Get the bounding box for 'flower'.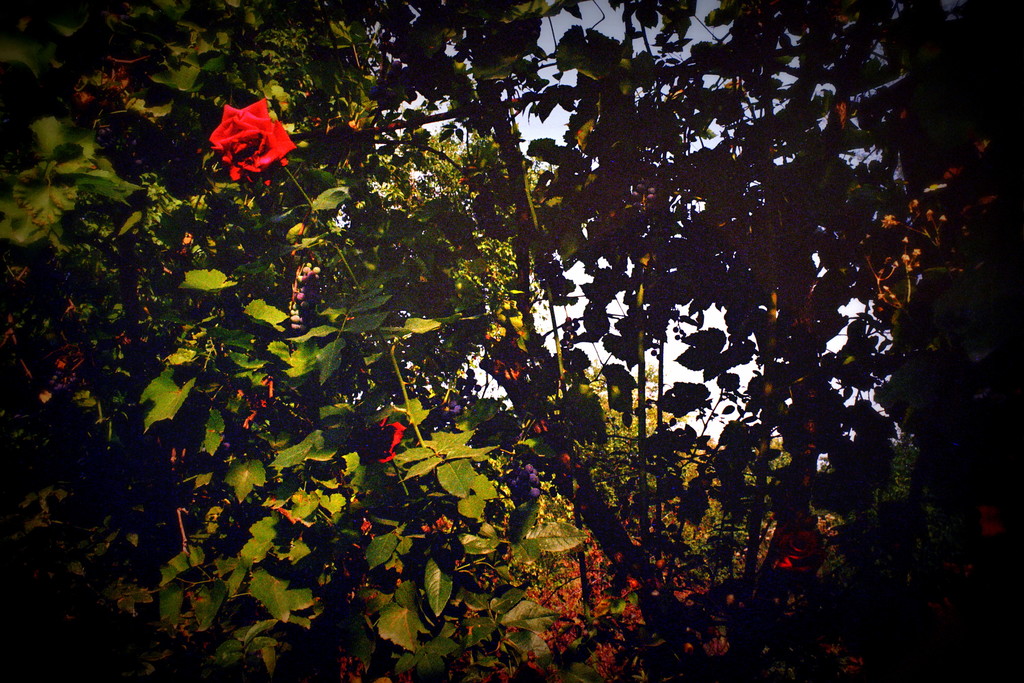
x1=198, y1=89, x2=299, y2=176.
